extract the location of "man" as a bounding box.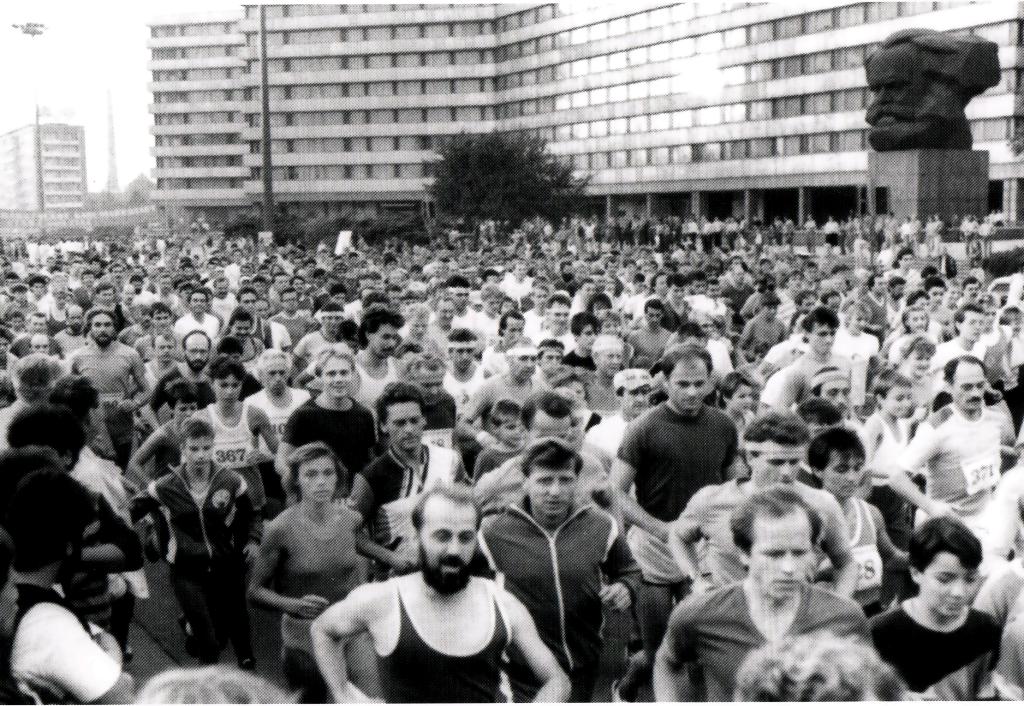
crop(296, 477, 572, 705).
